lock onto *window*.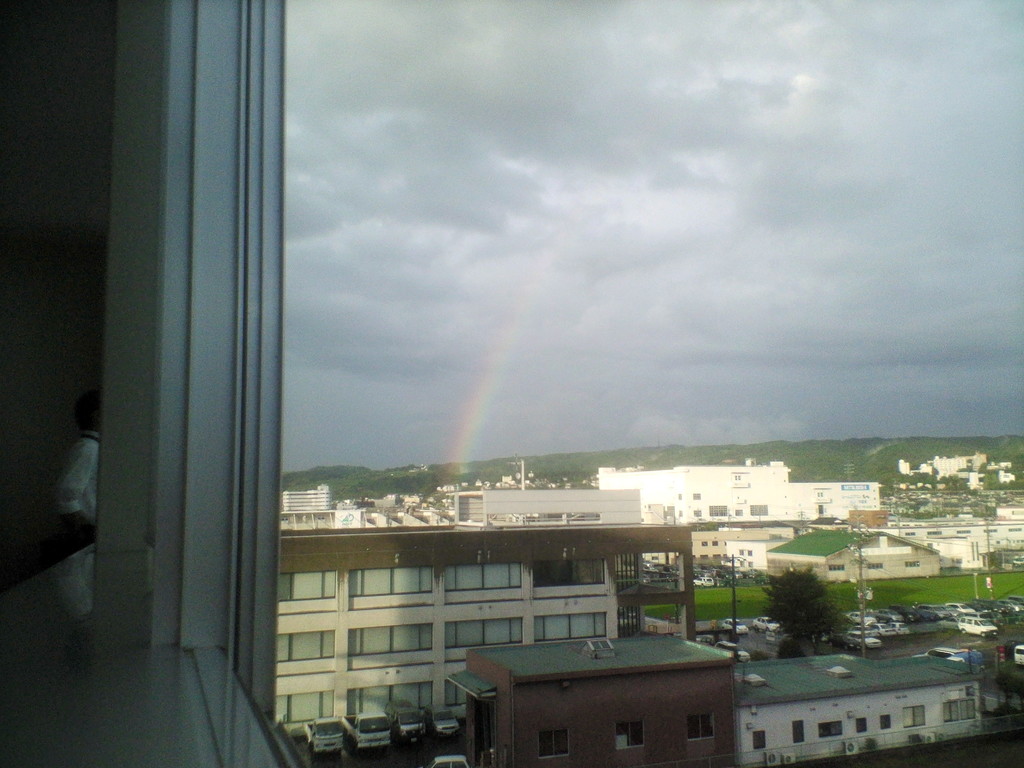
Locked: <box>447,680,470,708</box>.
